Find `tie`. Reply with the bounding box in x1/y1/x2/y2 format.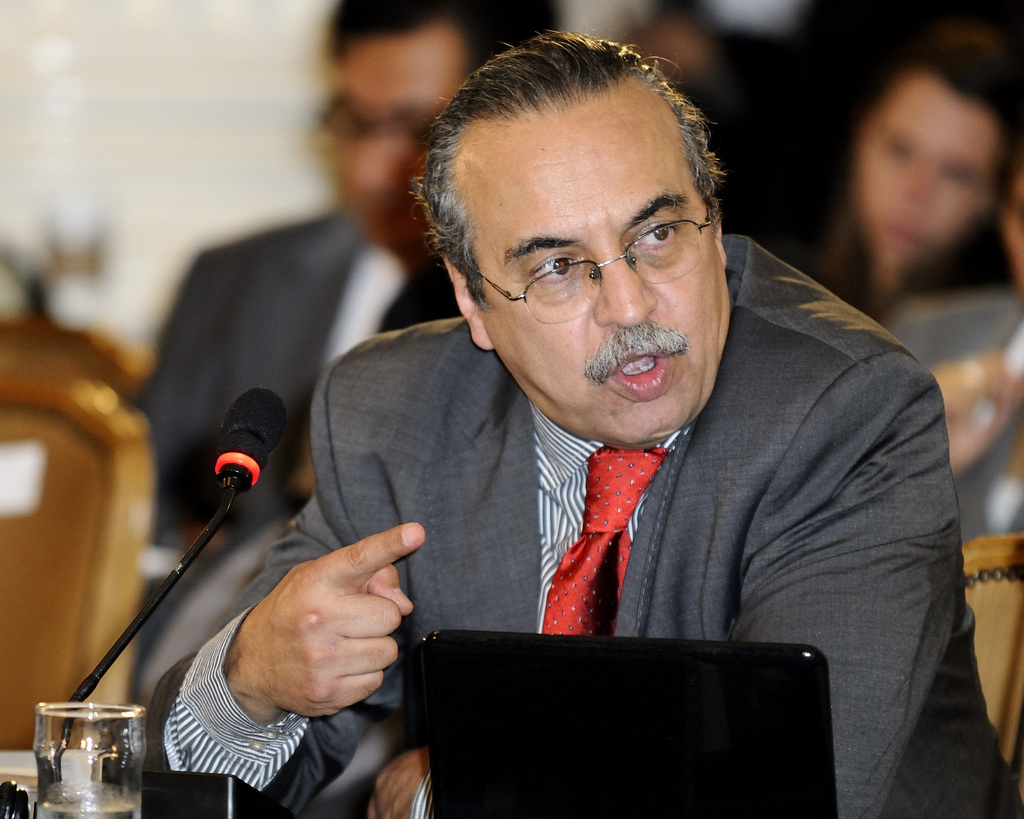
541/445/669/636.
